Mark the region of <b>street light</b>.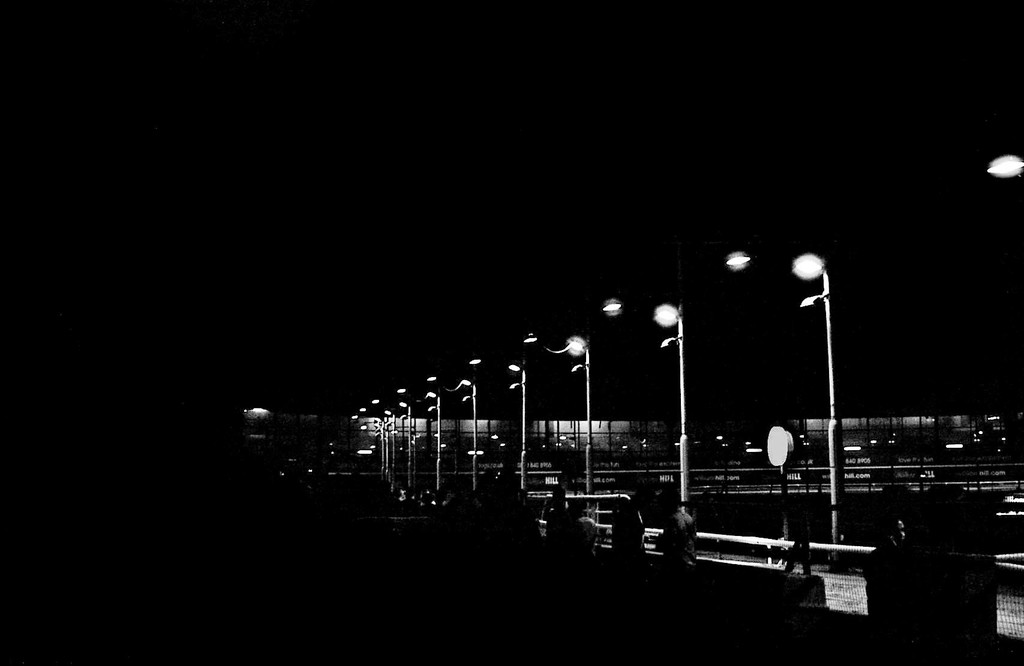
Region: 456:372:483:503.
